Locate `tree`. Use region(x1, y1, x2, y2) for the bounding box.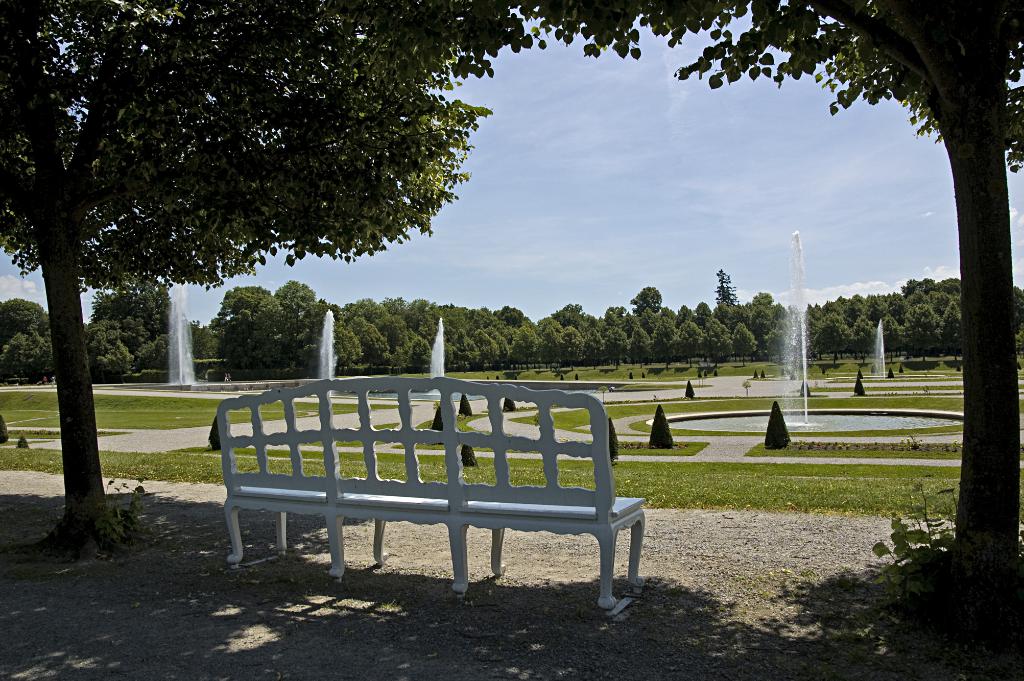
region(7, 323, 27, 379).
